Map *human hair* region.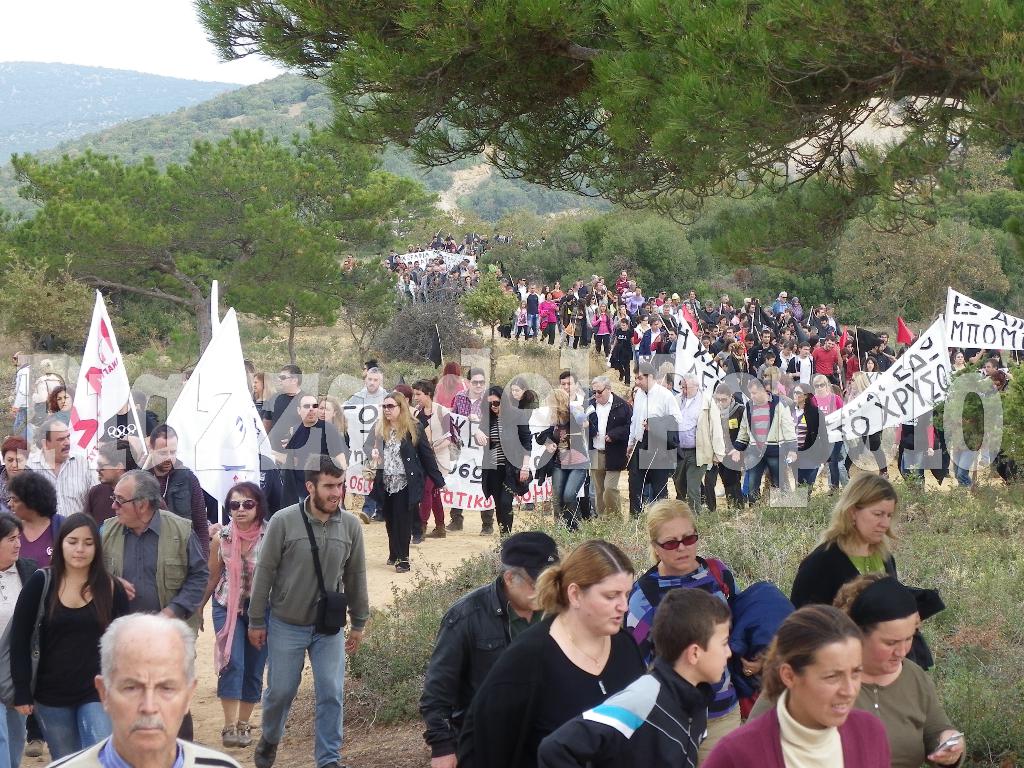
Mapped to {"x1": 529, "y1": 541, "x2": 641, "y2": 616}.
